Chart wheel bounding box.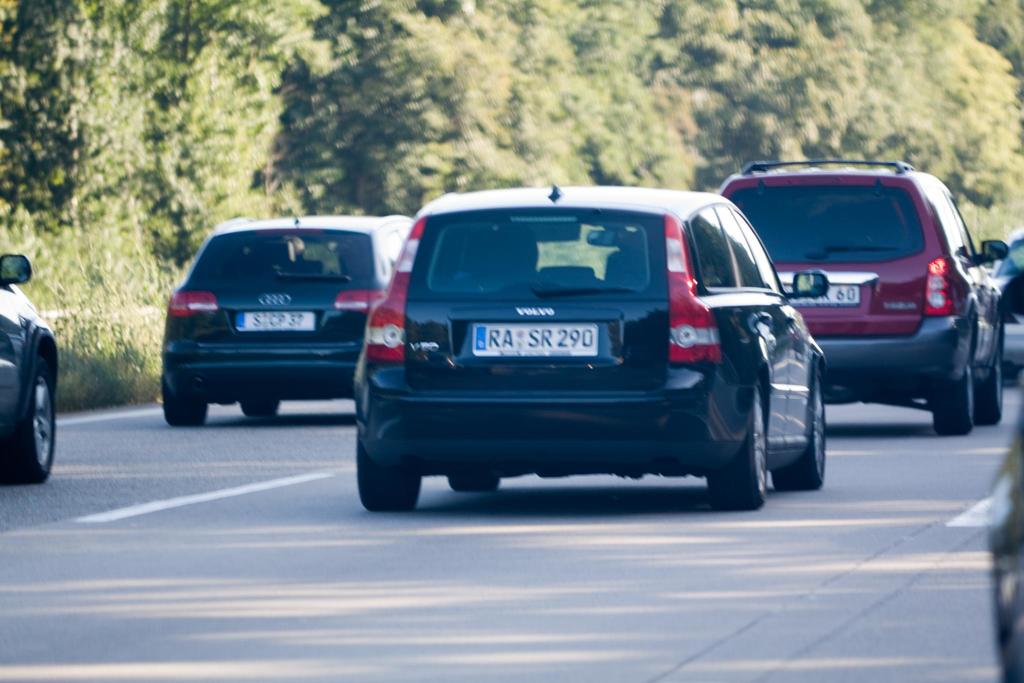
Charted: [x1=356, y1=435, x2=422, y2=511].
